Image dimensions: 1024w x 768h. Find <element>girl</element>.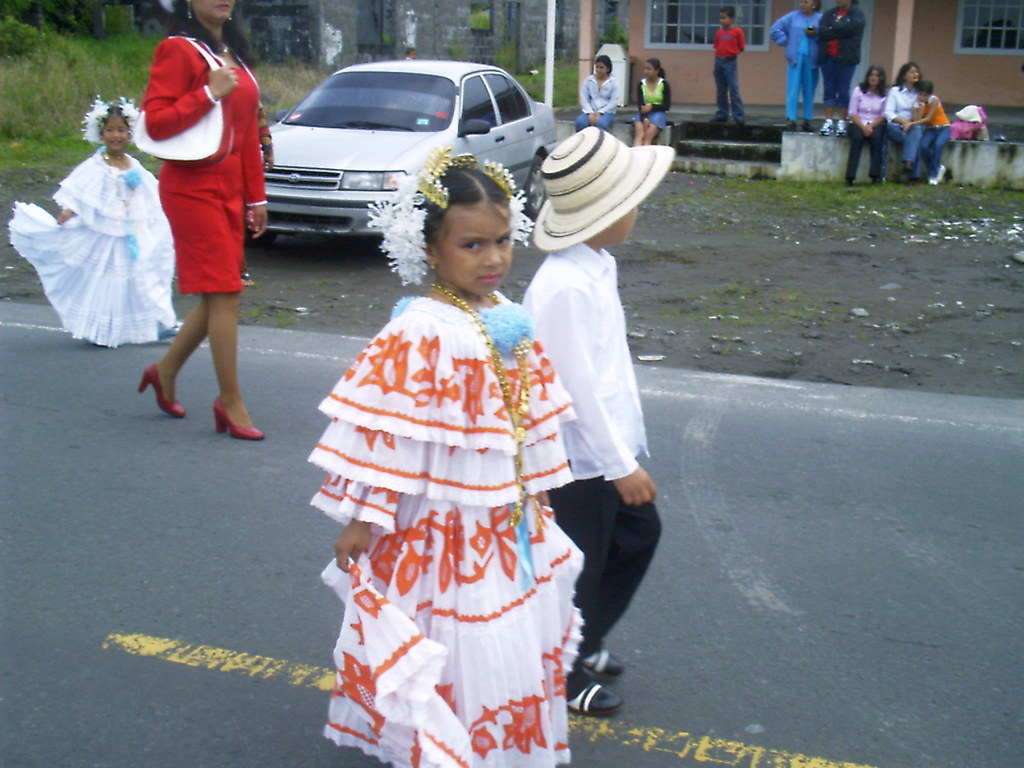
[632,58,670,145].
